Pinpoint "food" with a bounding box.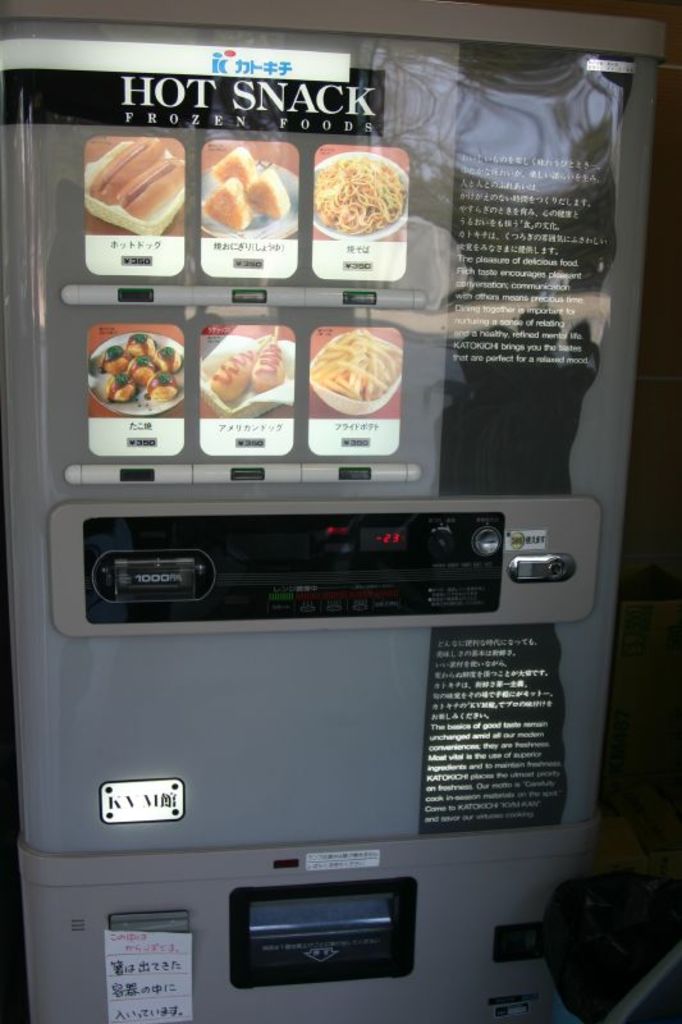
115:156:187:220.
